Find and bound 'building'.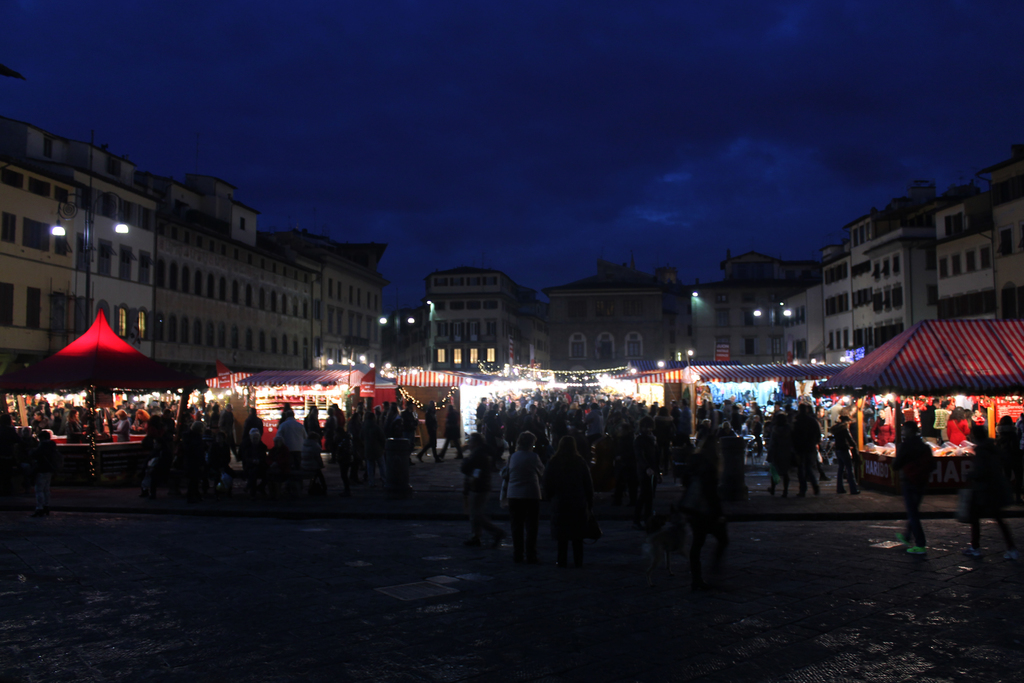
Bound: left=691, top=256, right=817, bottom=363.
